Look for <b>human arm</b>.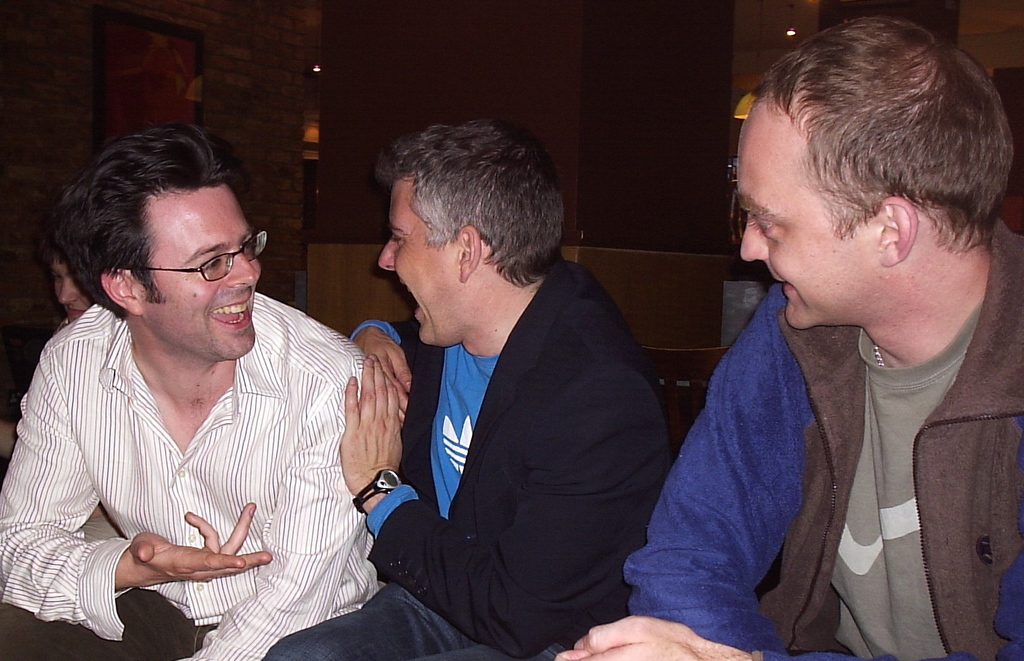
Found: l=335, t=337, r=641, b=641.
